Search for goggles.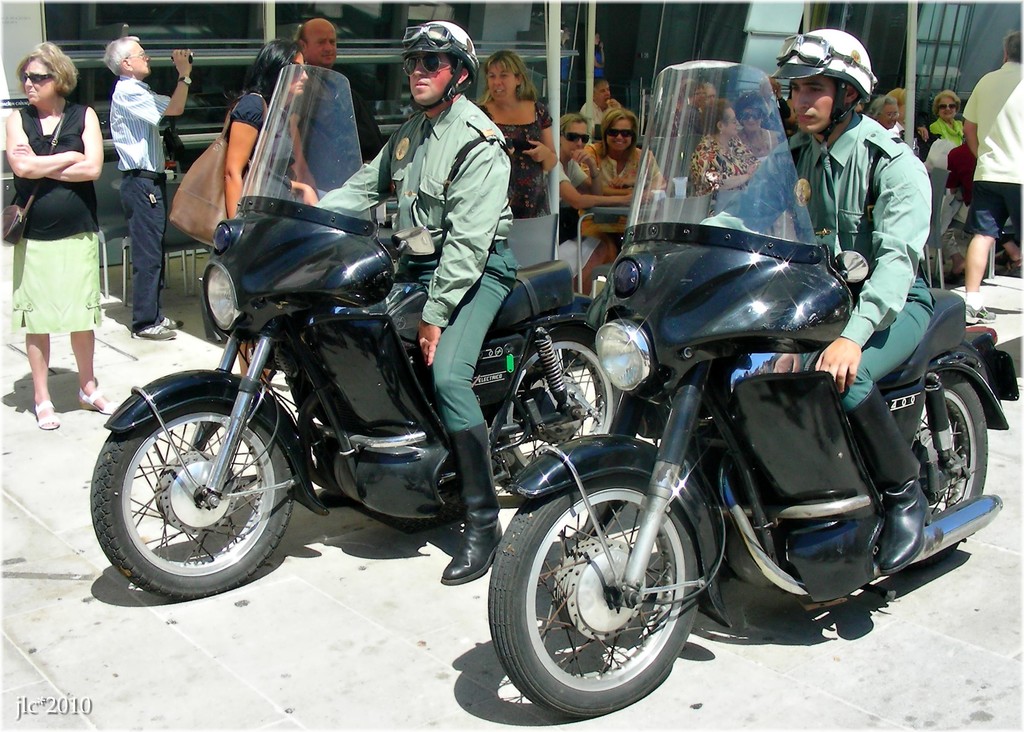
Found at [604,126,637,140].
